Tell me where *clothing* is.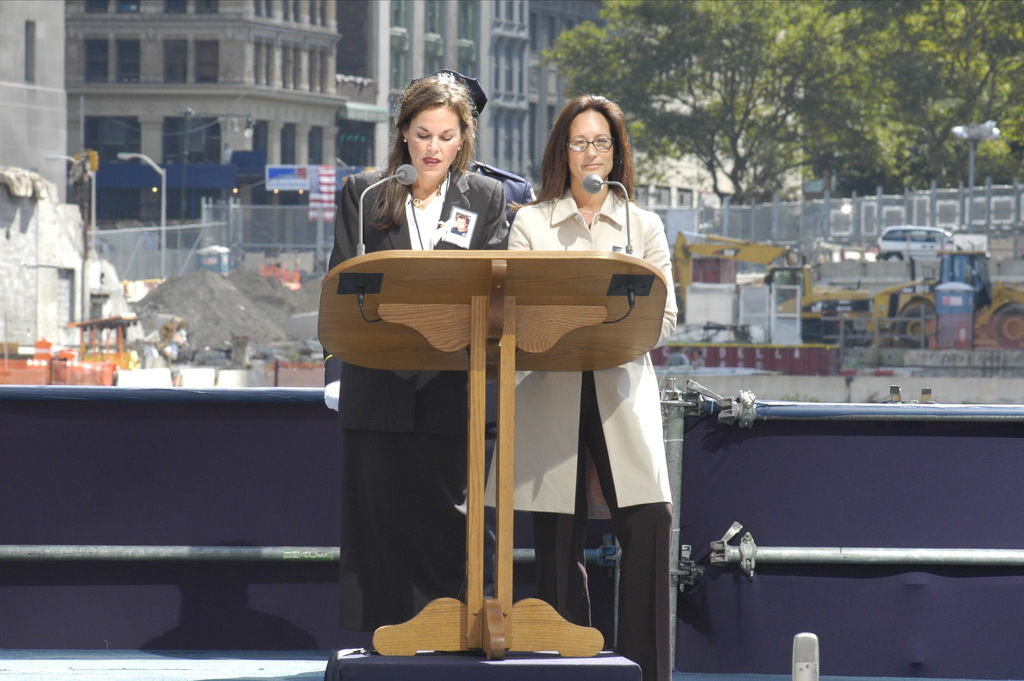
*clothing* is at bbox=[333, 166, 502, 649].
